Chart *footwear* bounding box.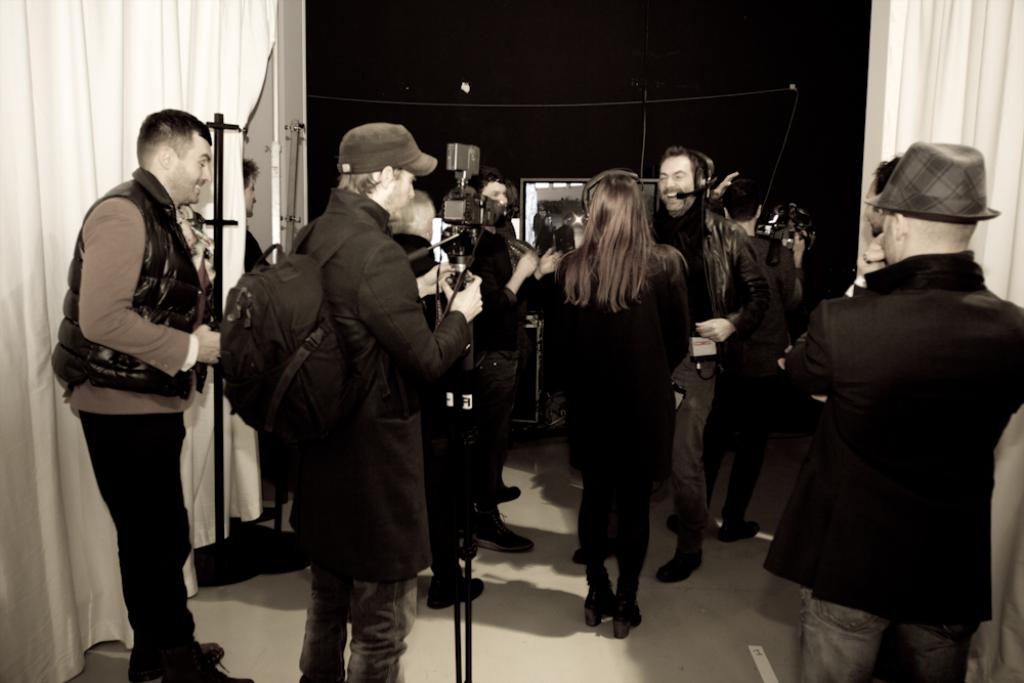
Charted: <box>475,507,534,552</box>.
